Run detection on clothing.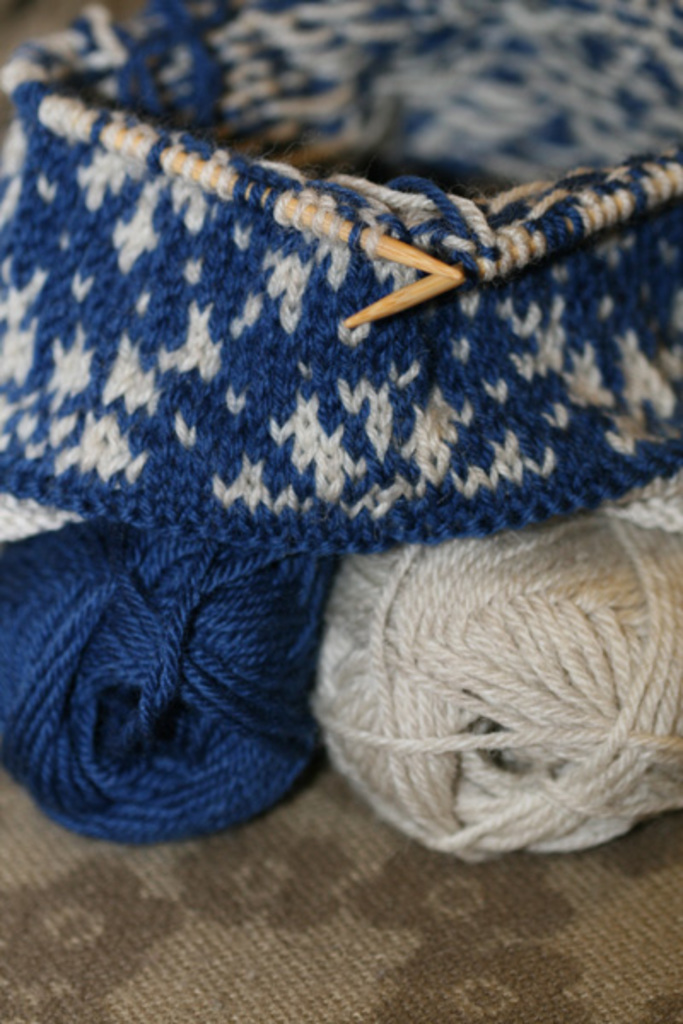
Result: left=0, top=0, right=681, bottom=560.
